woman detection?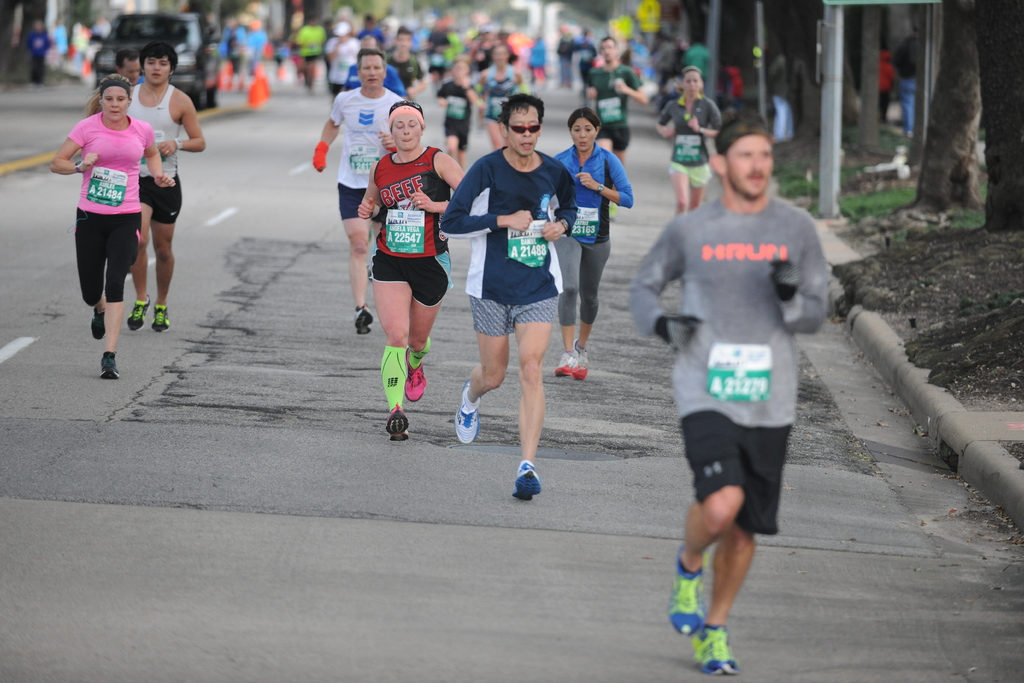
region(56, 70, 170, 364)
